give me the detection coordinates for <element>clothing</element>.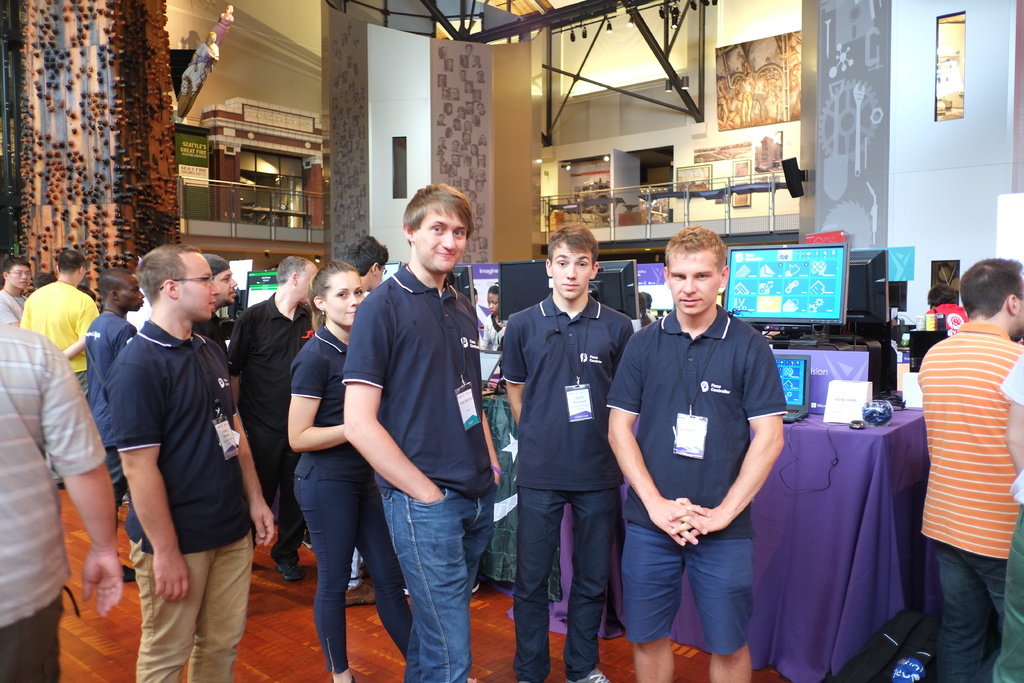
19 276 89 427.
